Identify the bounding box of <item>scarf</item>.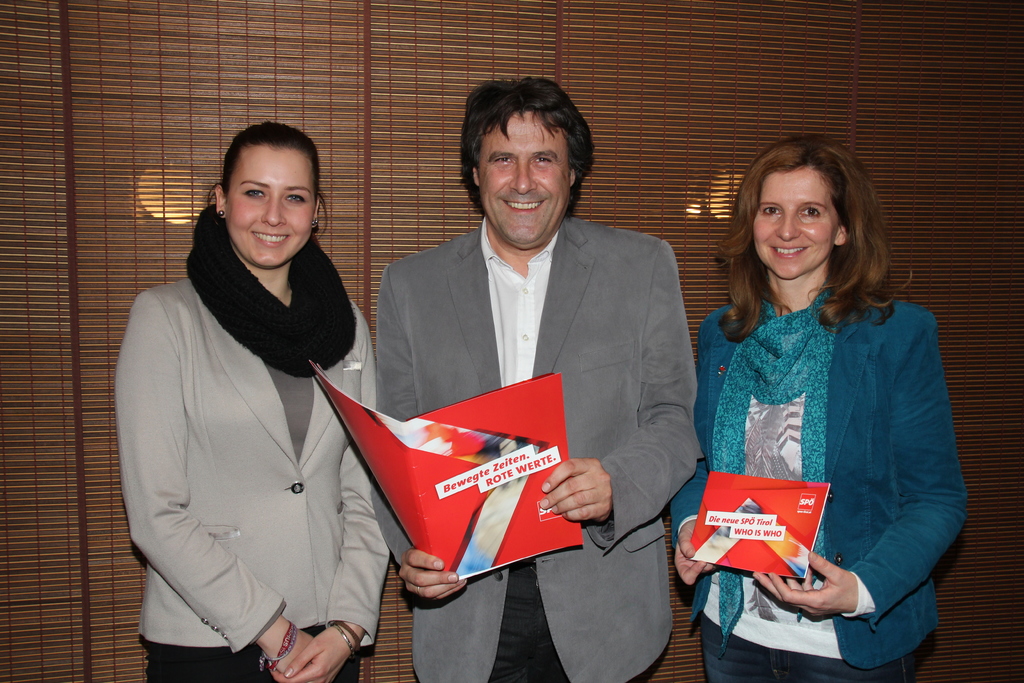
pyautogui.locateOnScreen(711, 292, 836, 657).
